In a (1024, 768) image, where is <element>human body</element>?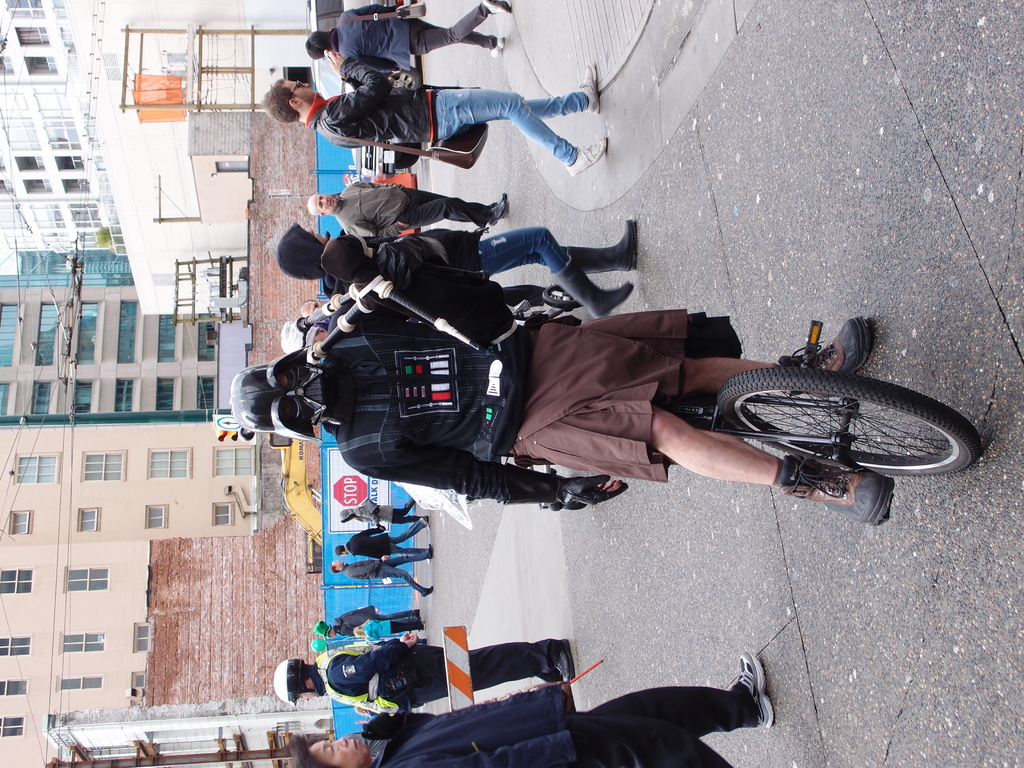
pyautogui.locateOnScreen(391, 214, 649, 316).
